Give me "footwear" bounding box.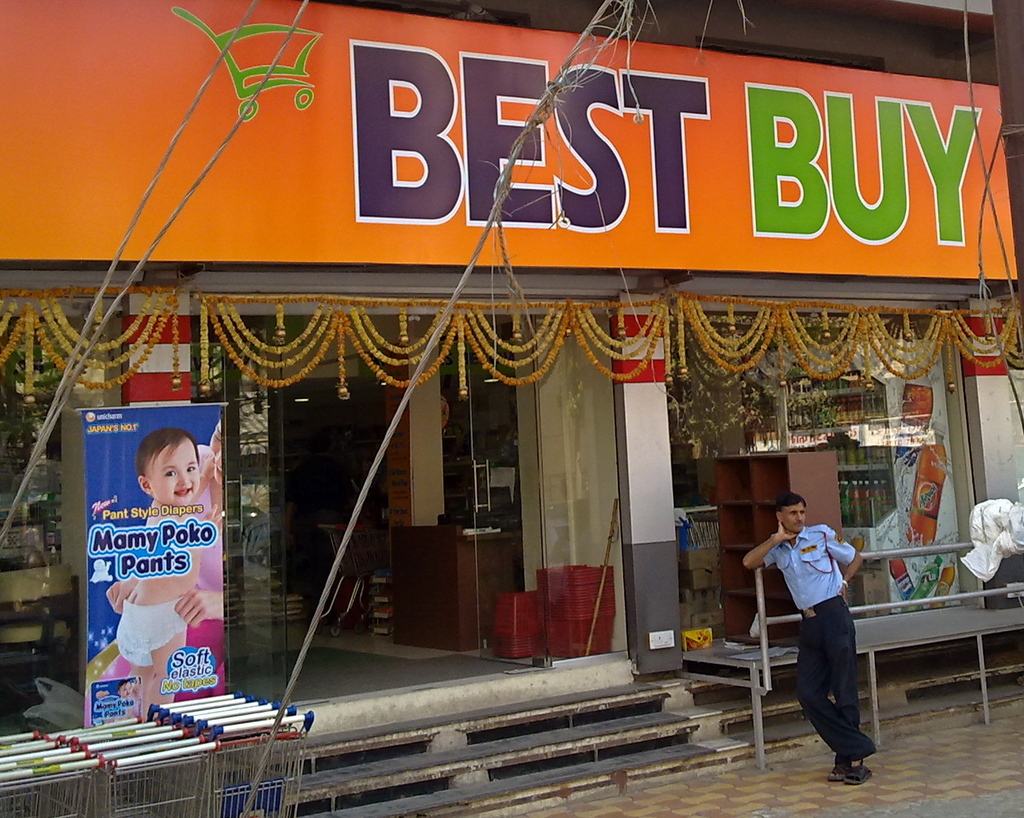
[left=825, top=767, right=844, bottom=783].
